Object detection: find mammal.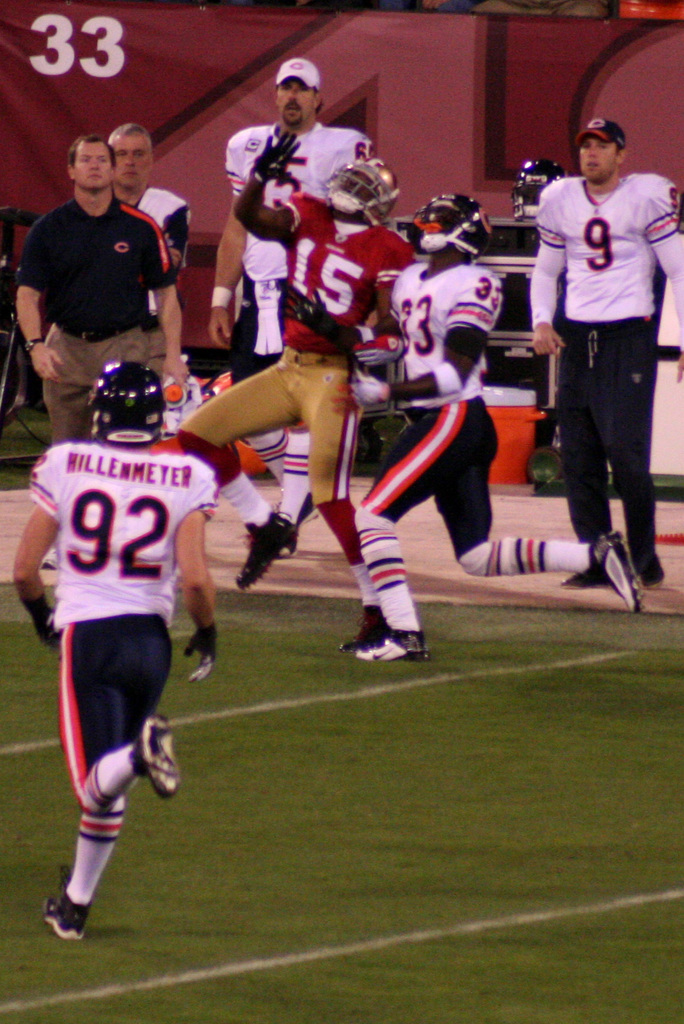
(14,125,189,458).
